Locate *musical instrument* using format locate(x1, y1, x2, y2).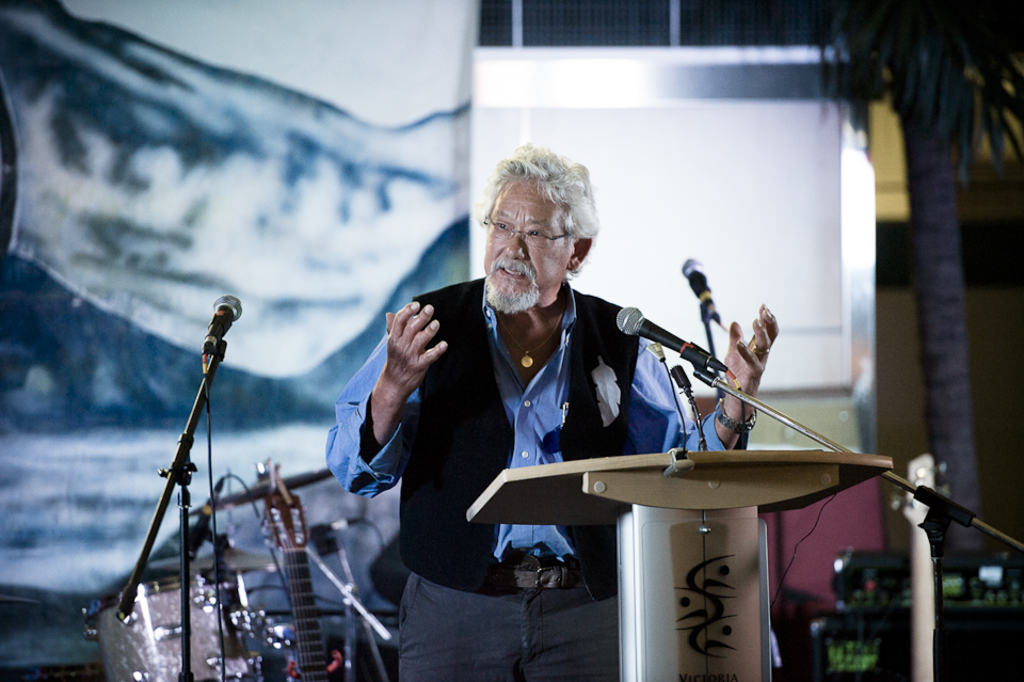
locate(886, 446, 958, 681).
